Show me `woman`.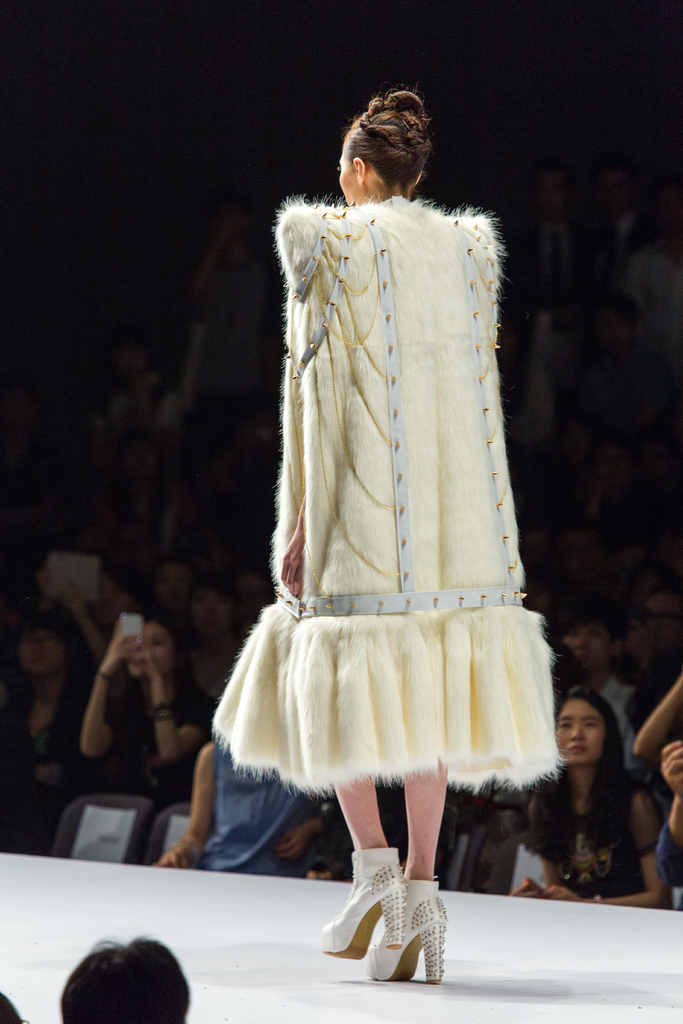
`woman` is here: locate(491, 690, 663, 900).
